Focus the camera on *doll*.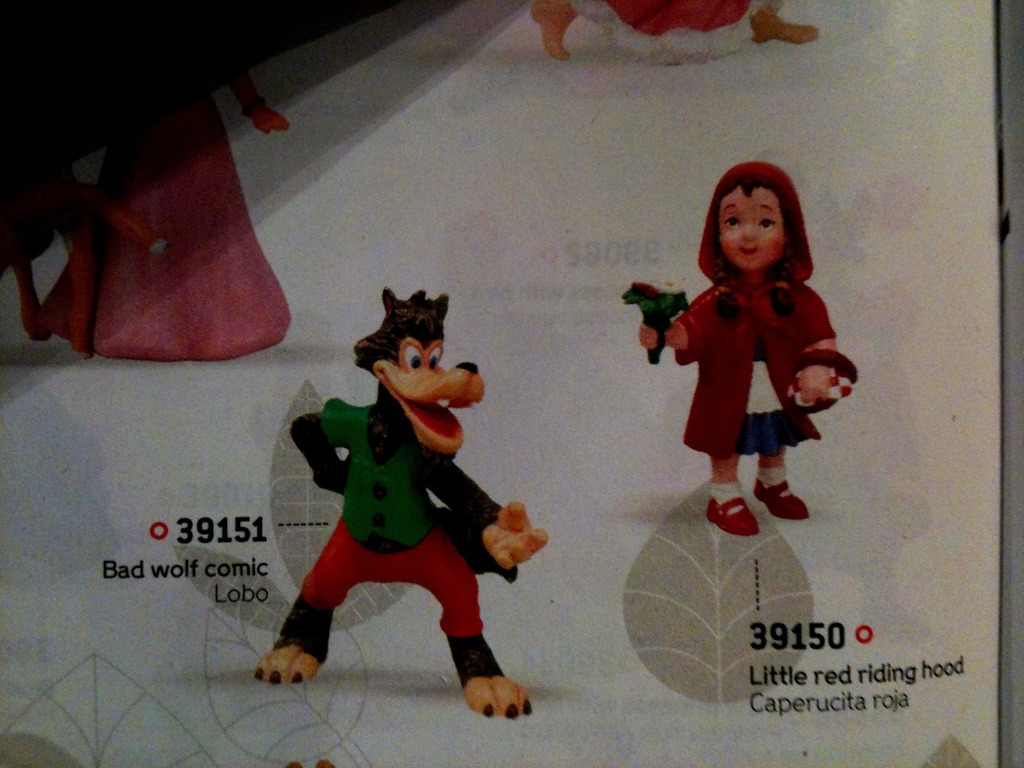
Focus region: (x1=632, y1=155, x2=847, y2=556).
